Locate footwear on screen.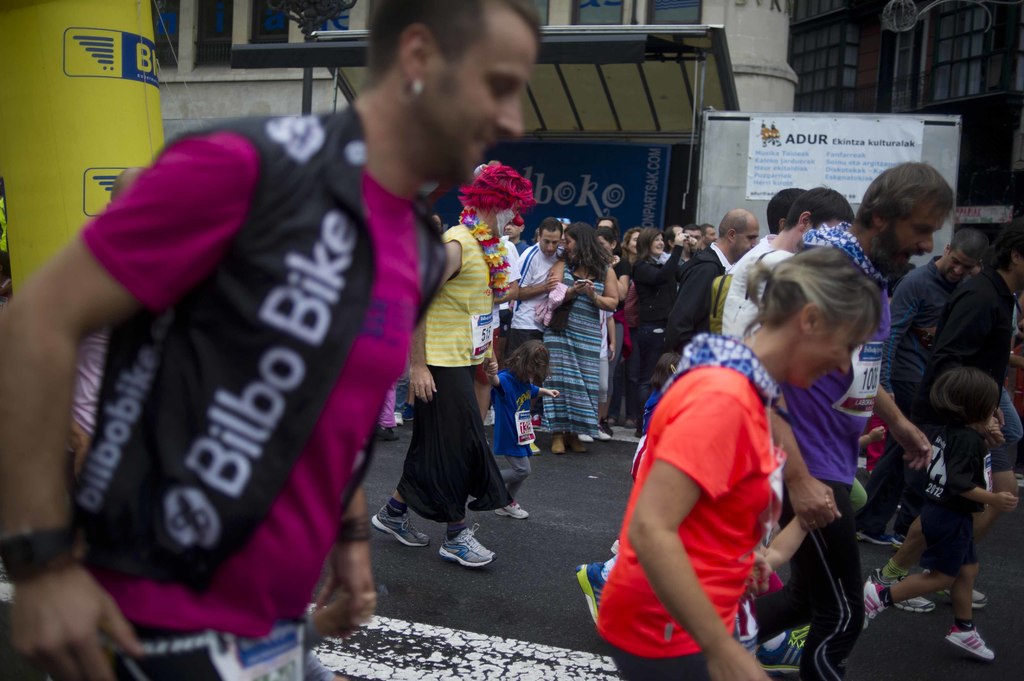
On screen at 493, 499, 530, 521.
